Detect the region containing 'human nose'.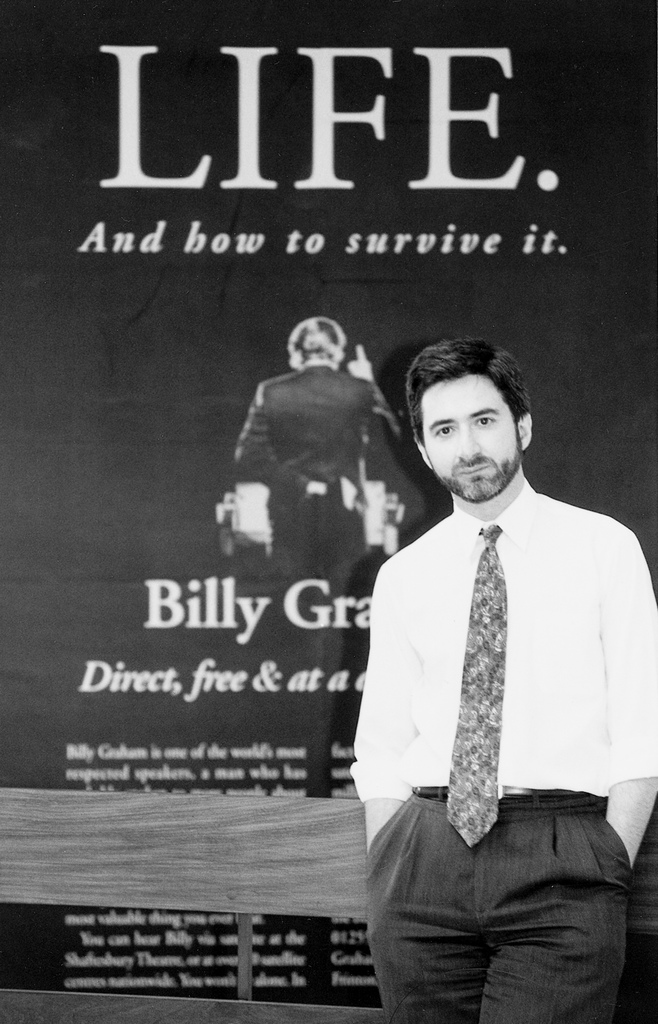
459/422/485/459.
